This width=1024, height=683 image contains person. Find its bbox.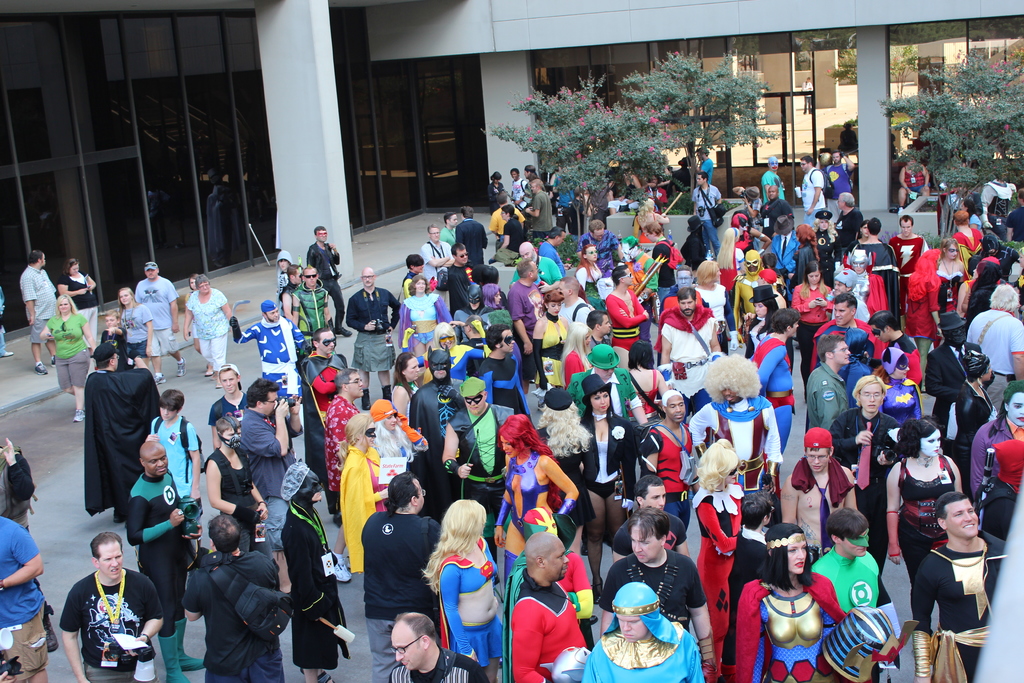
[x1=0, y1=429, x2=74, y2=640].
